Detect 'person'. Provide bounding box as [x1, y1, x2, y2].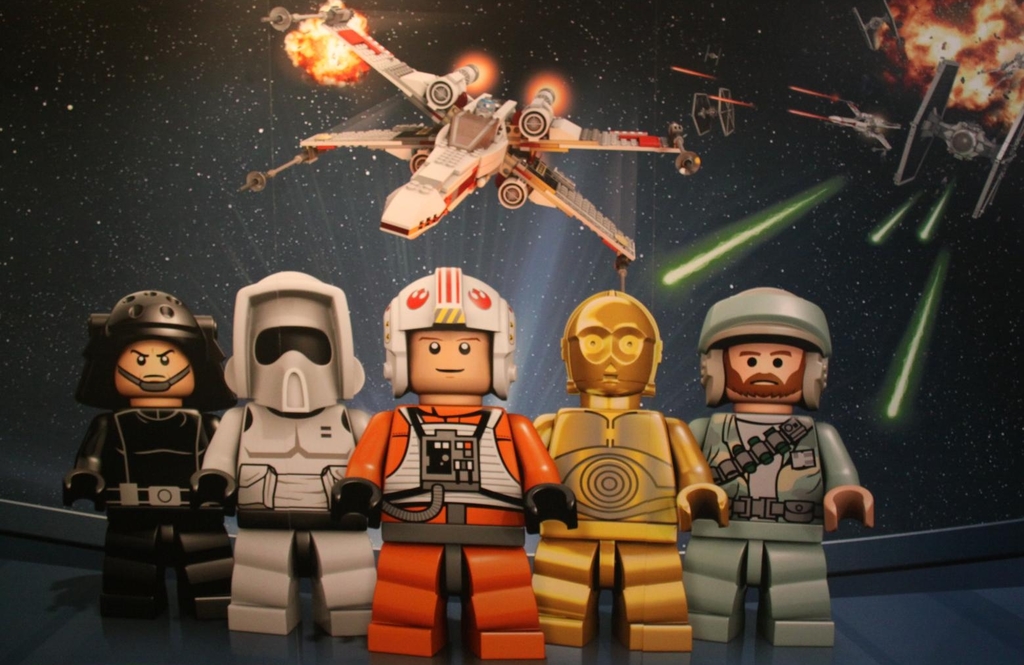
[680, 288, 875, 645].
